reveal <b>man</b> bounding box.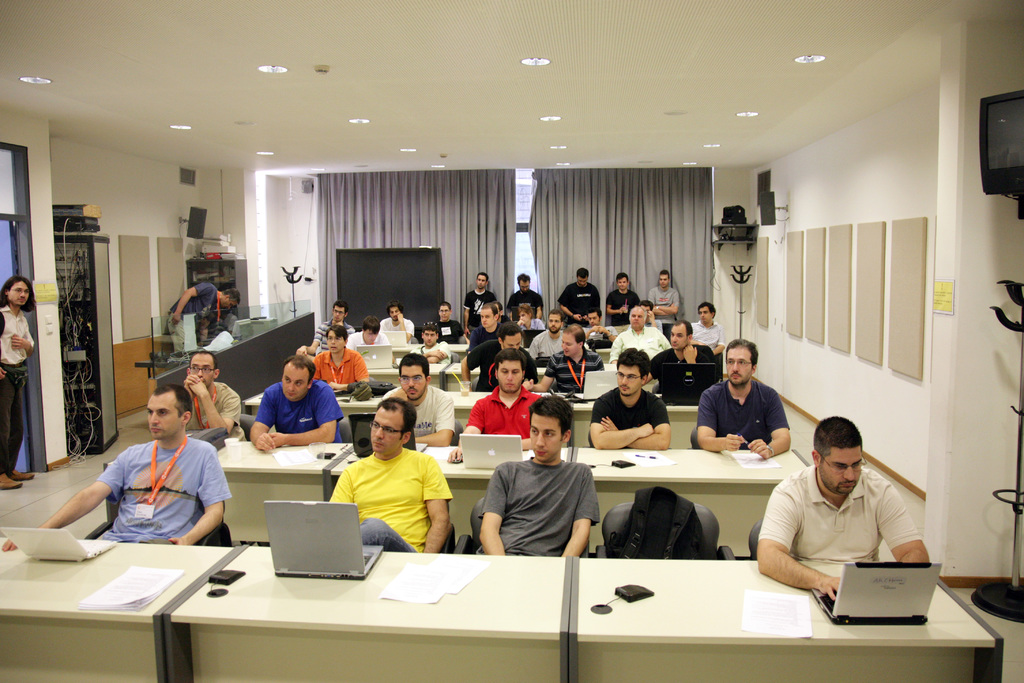
Revealed: pyautogui.locateOnScreen(756, 431, 943, 601).
